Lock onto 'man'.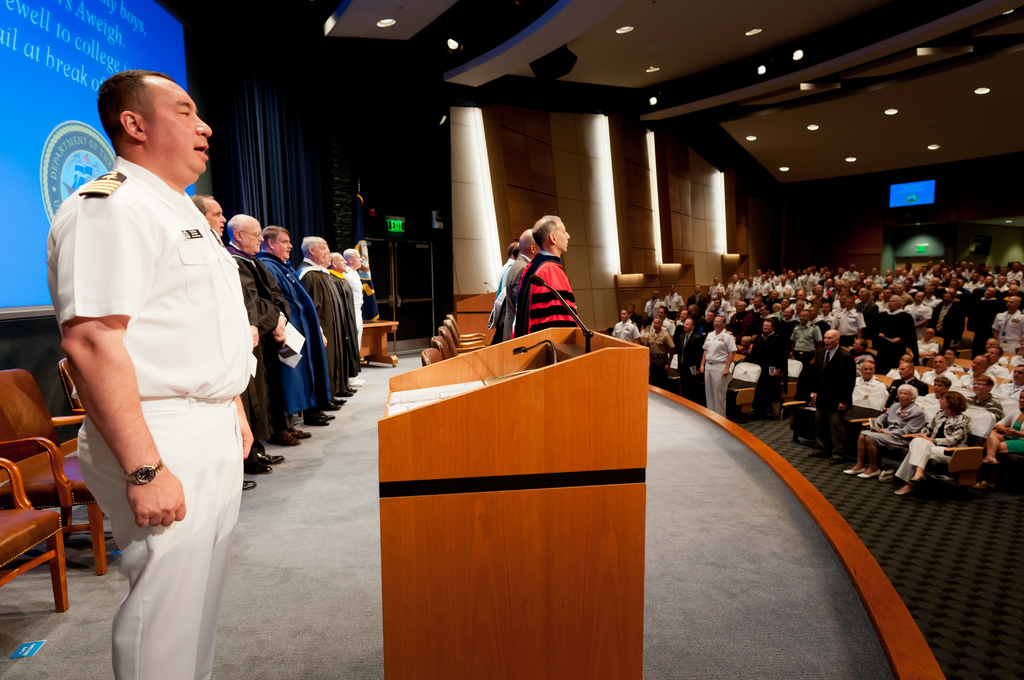
Locked: region(224, 218, 284, 476).
